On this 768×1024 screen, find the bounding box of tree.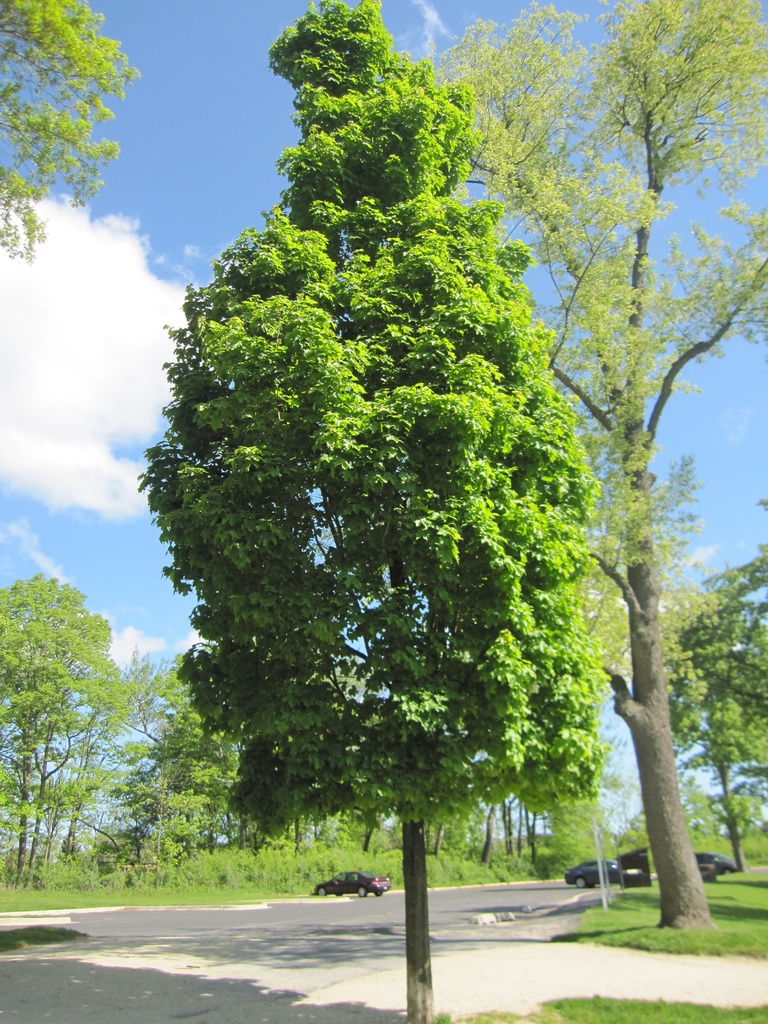
Bounding box: (138, 0, 605, 1023).
